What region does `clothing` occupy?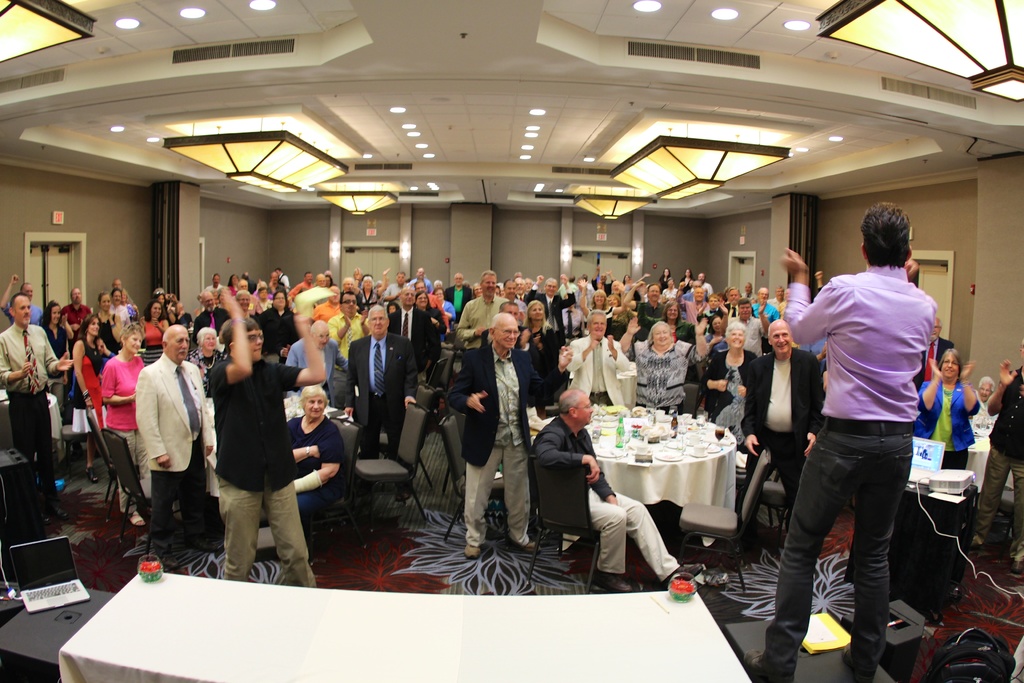
95/348/154/504.
